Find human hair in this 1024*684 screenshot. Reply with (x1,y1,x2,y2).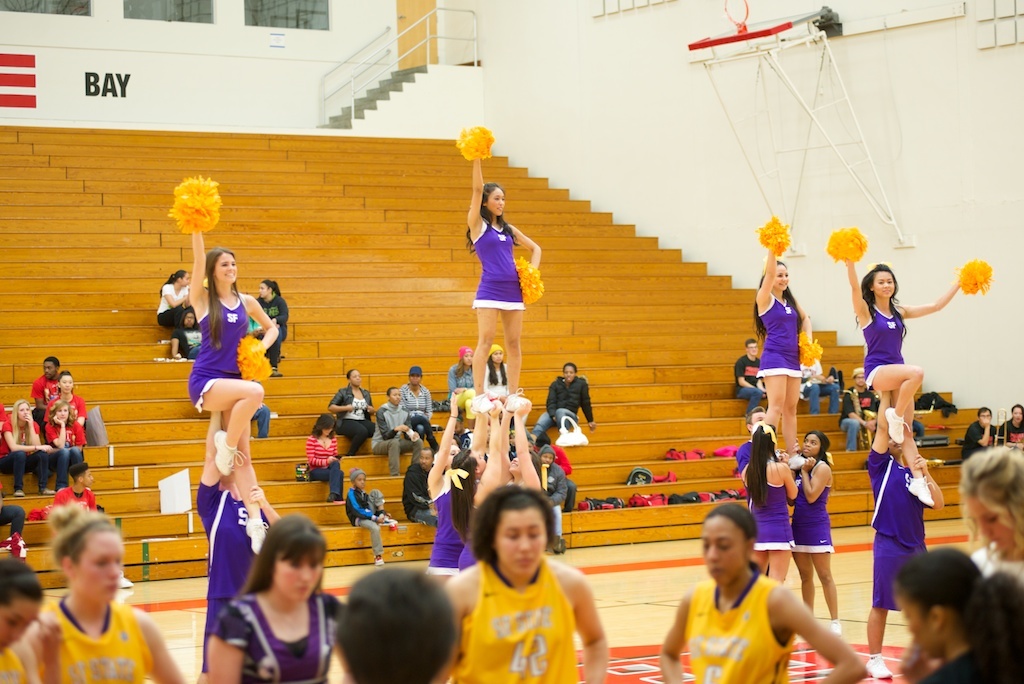
(894,549,1023,683).
